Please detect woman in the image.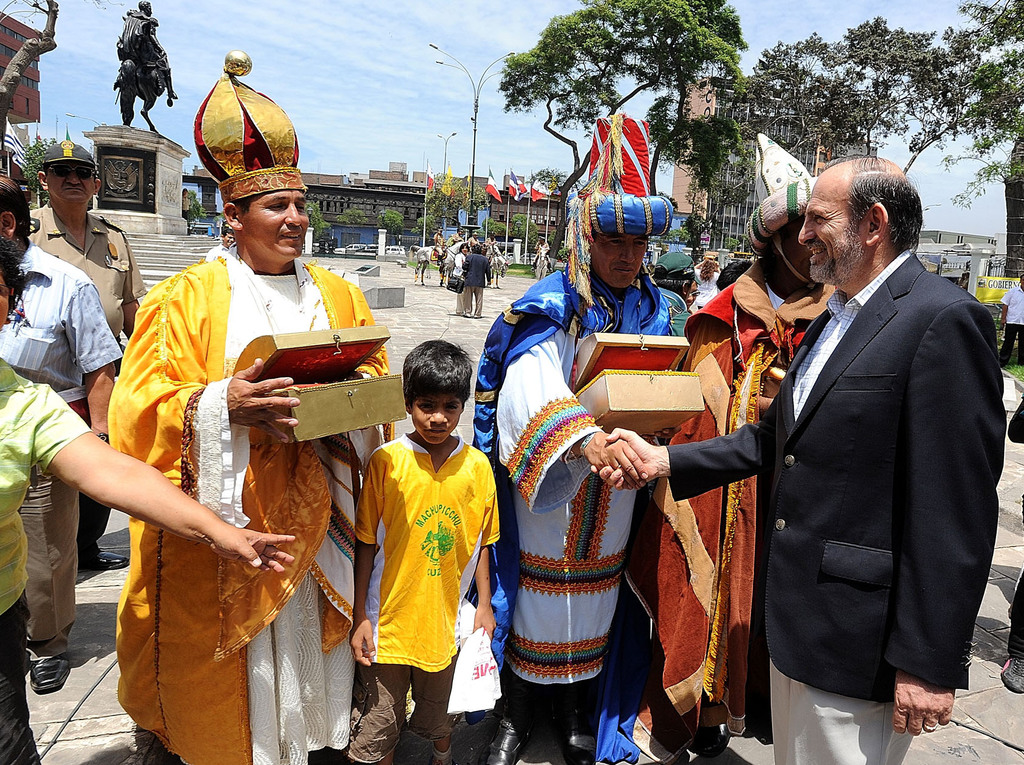
bbox=(449, 243, 465, 312).
